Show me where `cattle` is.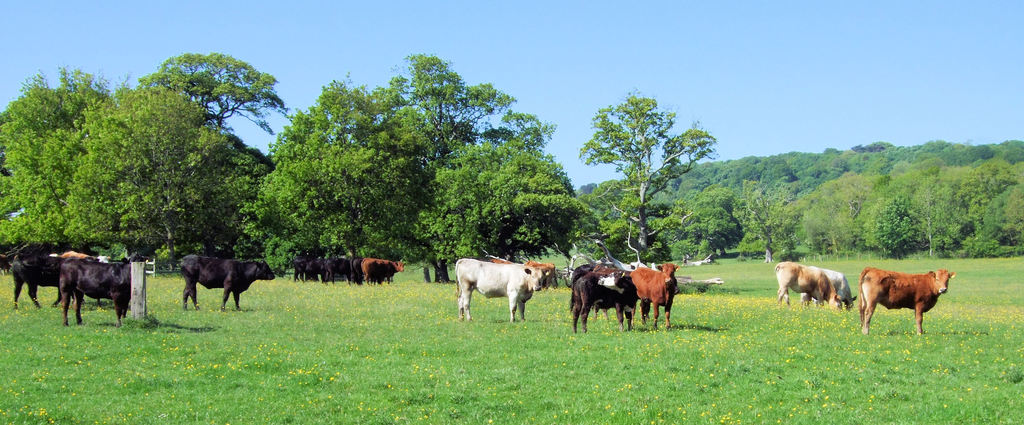
`cattle` is at {"x1": 54, "y1": 250, "x2": 91, "y2": 312}.
